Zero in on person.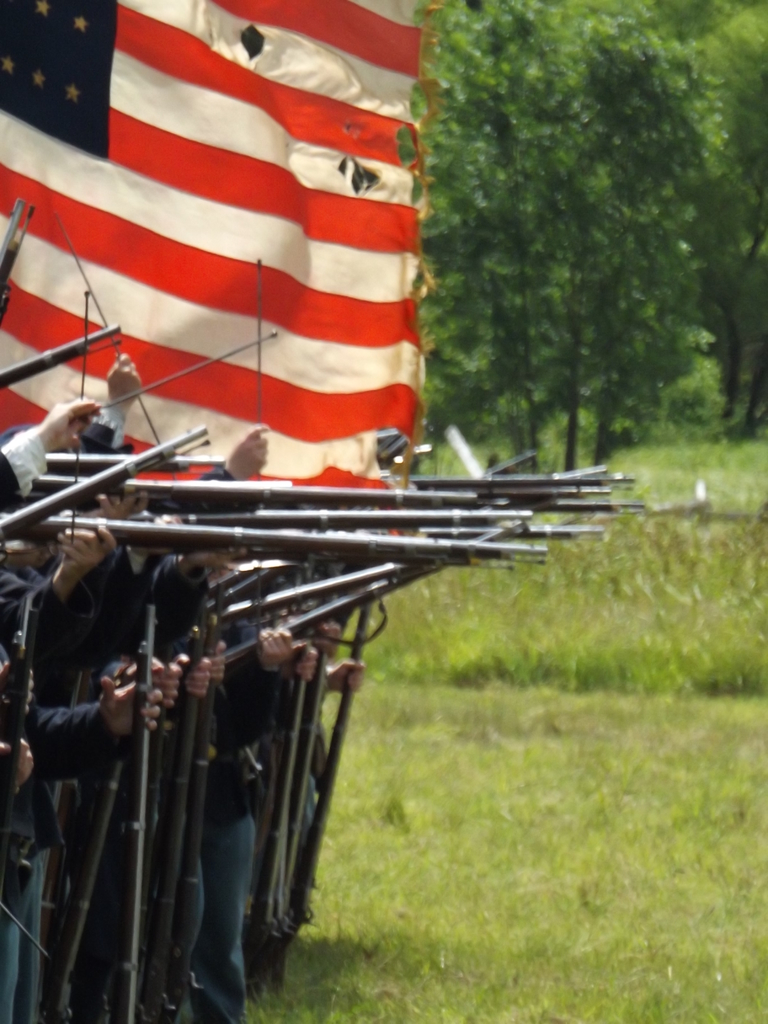
Zeroed in: [x1=28, y1=490, x2=124, y2=1023].
